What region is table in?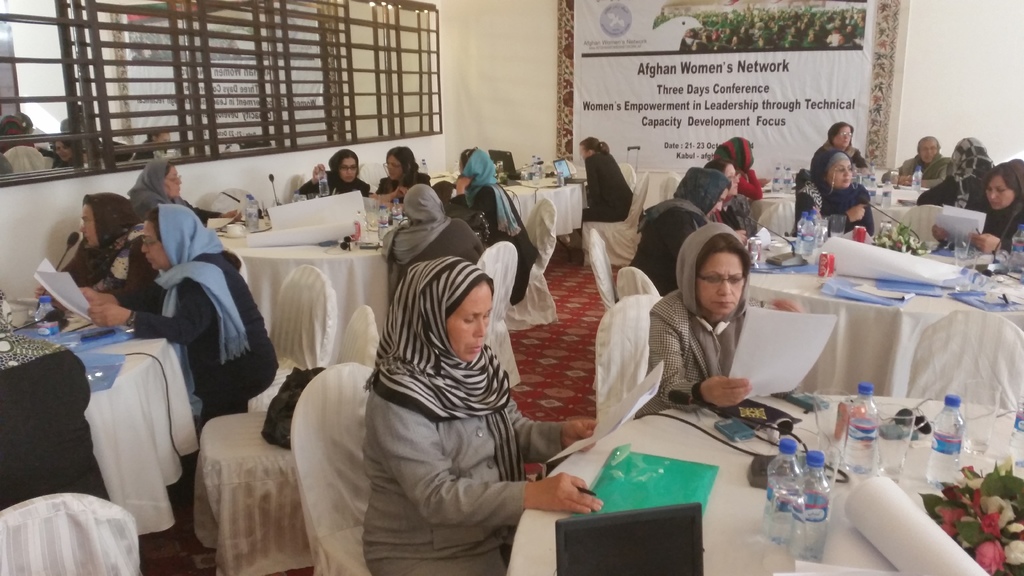
{"left": 476, "top": 382, "right": 1004, "bottom": 573}.
